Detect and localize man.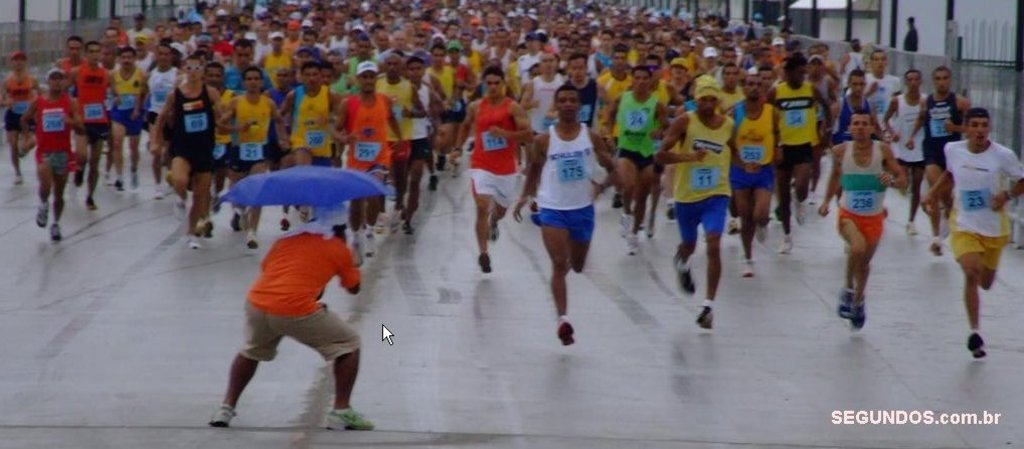
Localized at box=[515, 81, 612, 347].
